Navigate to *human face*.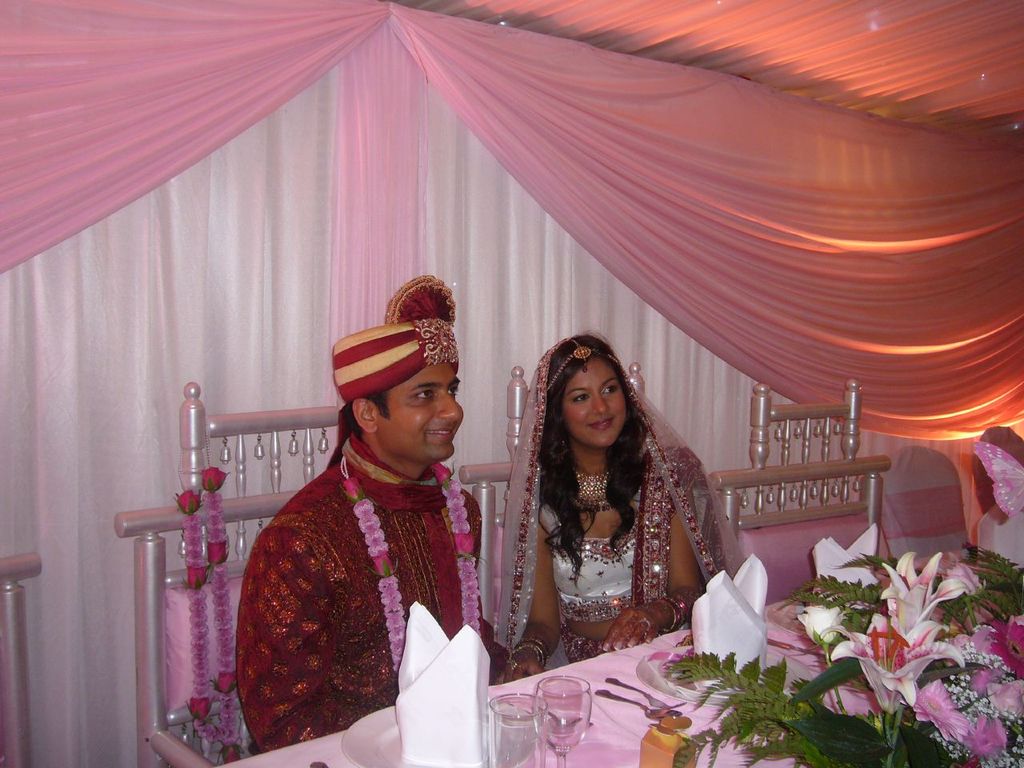
Navigation target: 374, 358, 466, 465.
